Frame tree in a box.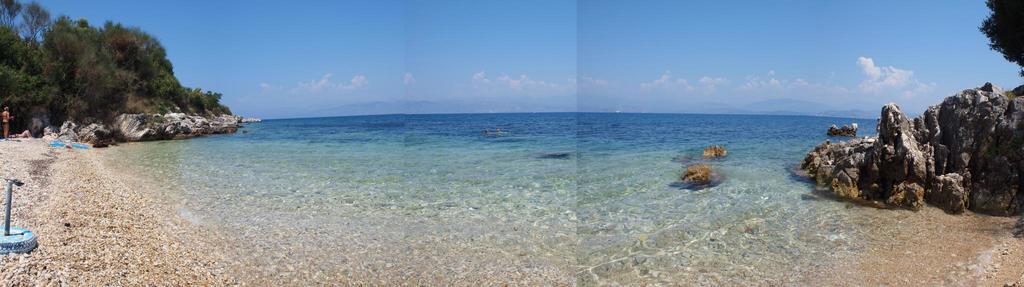
977/0/1023/75.
